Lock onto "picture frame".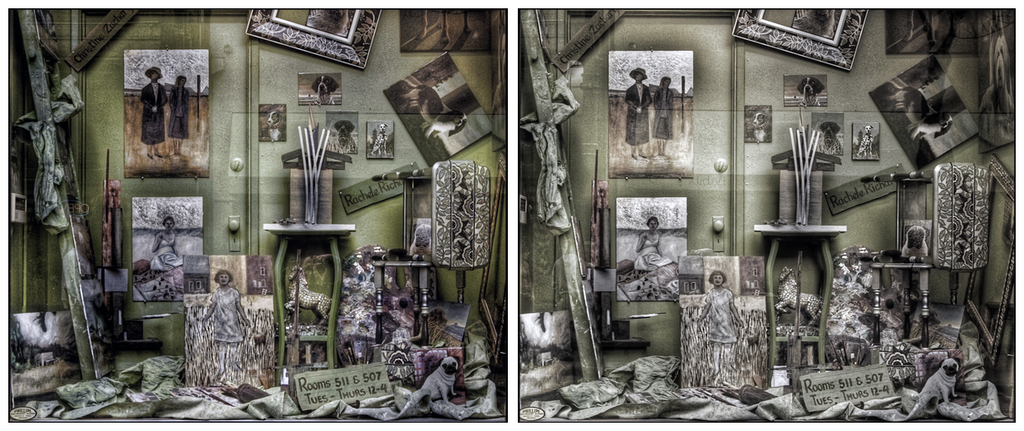
Locked: locate(731, 5, 869, 72).
